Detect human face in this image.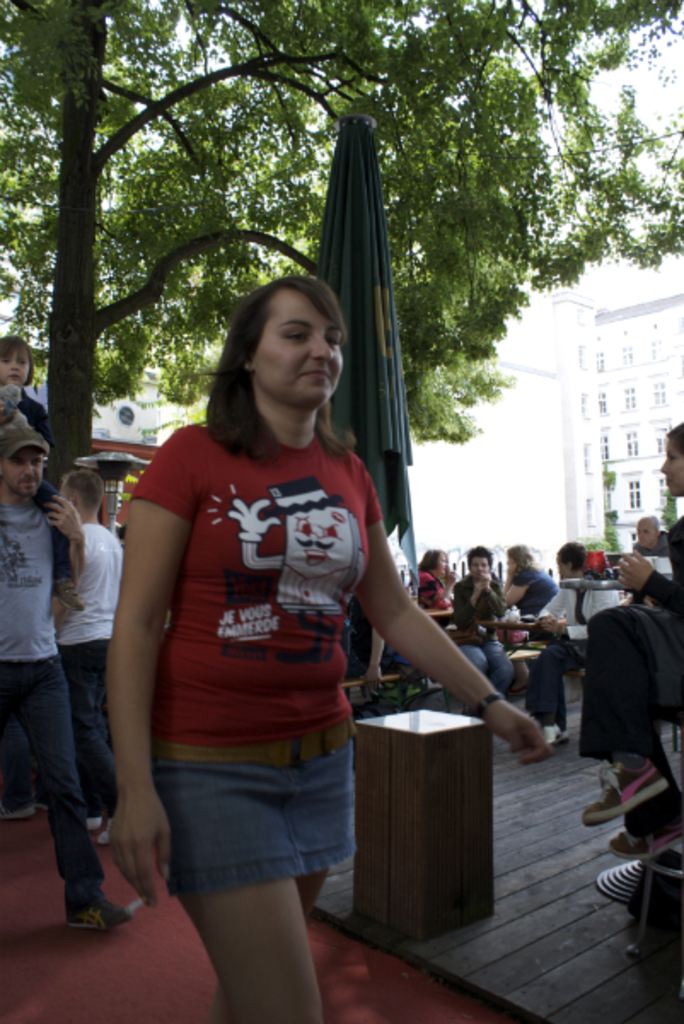
Detection: x1=657 y1=432 x2=682 y2=498.
